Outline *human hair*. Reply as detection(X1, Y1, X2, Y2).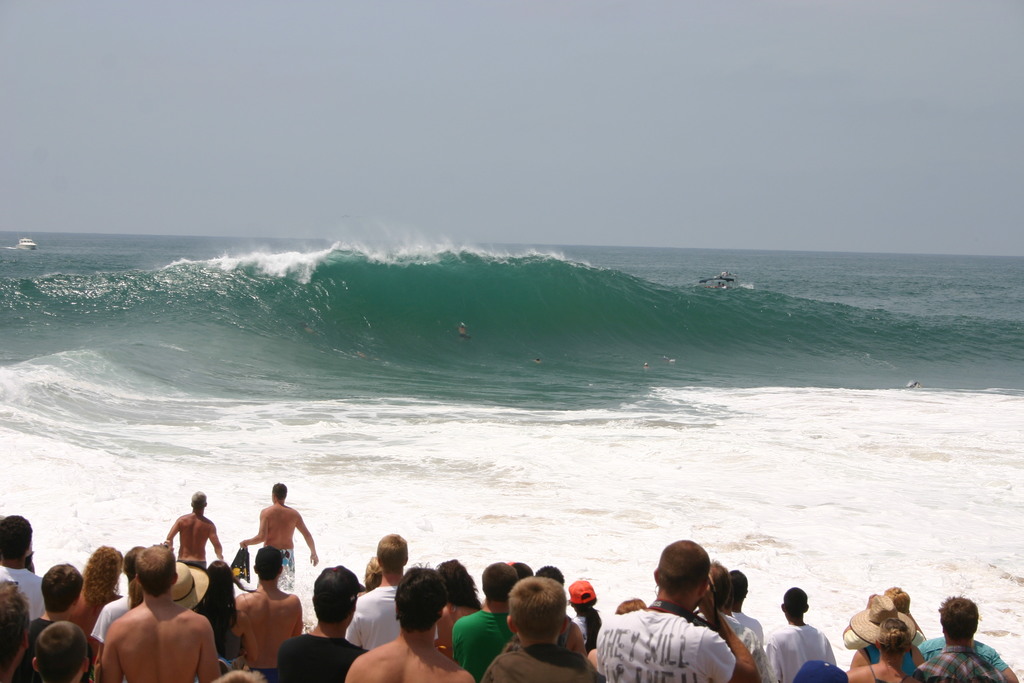
detection(4, 582, 36, 662).
